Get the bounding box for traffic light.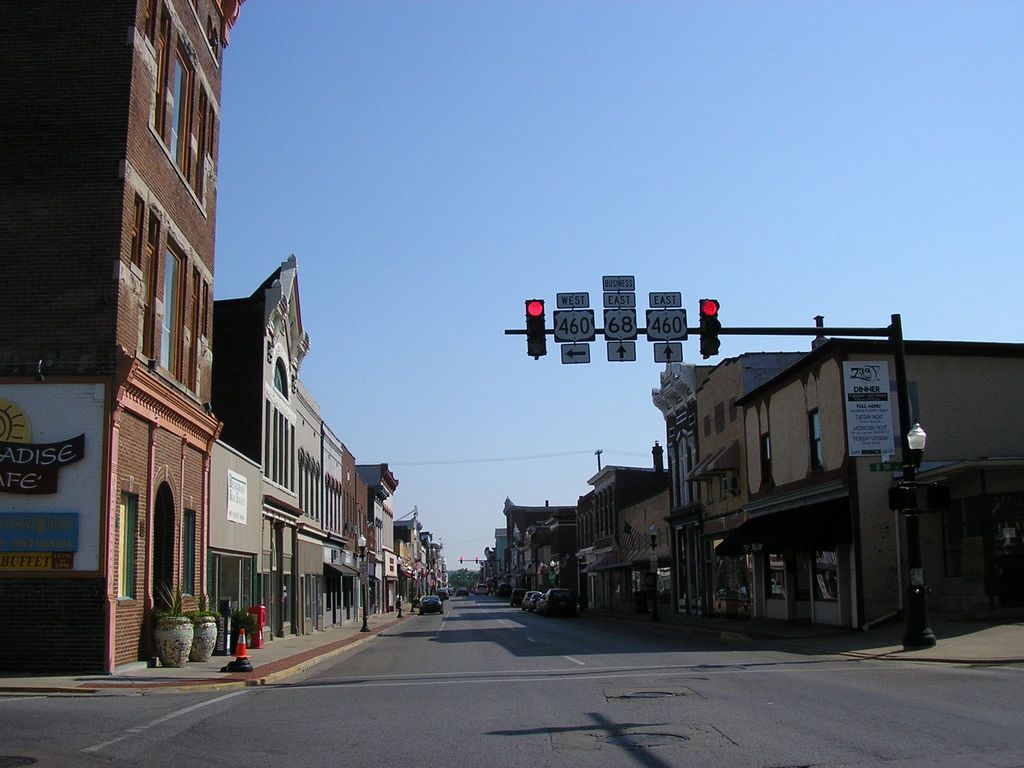
box(700, 298, 721, 355).
